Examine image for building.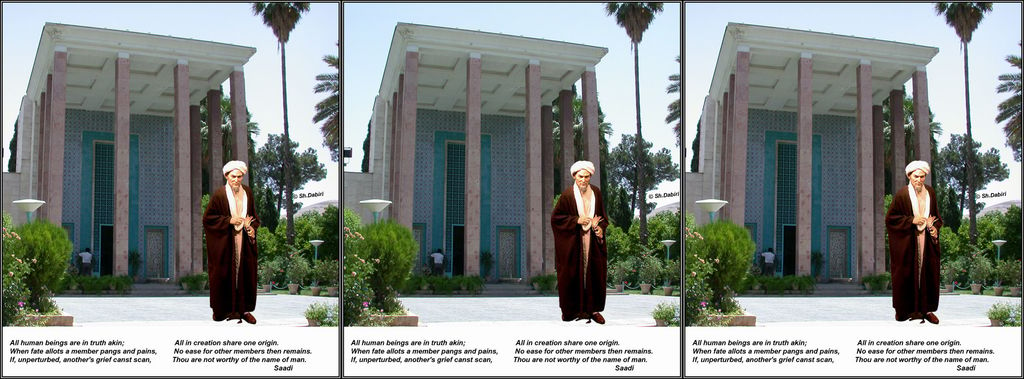
Examination result: (348, 21, 606, 287).
